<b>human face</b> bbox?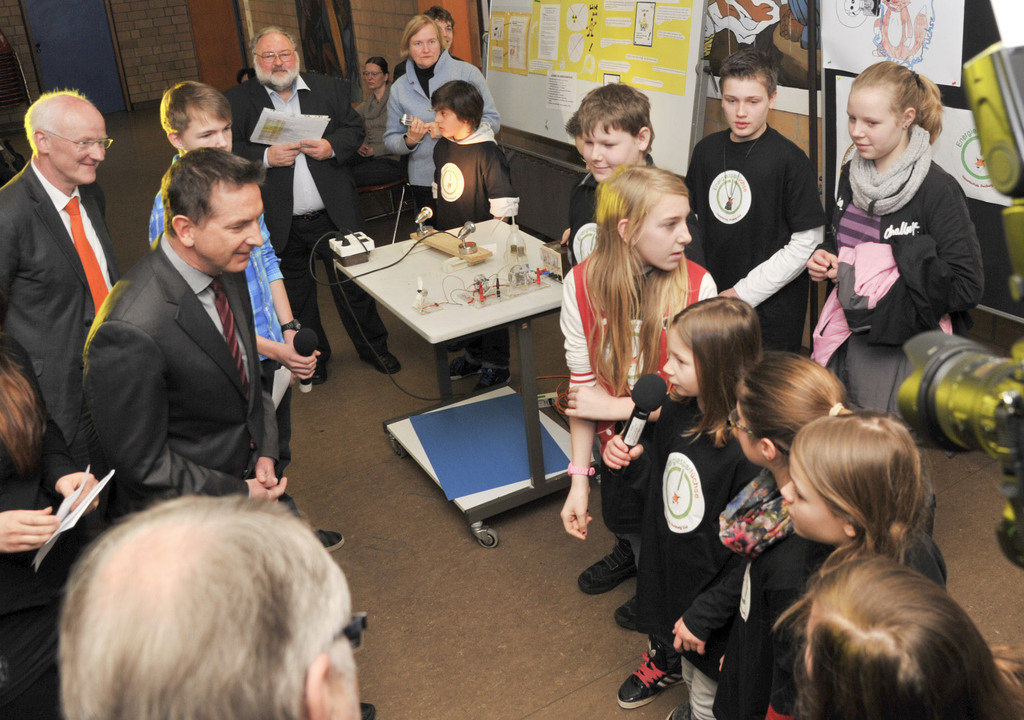
left=575, top=134, right=588, bottom=170
